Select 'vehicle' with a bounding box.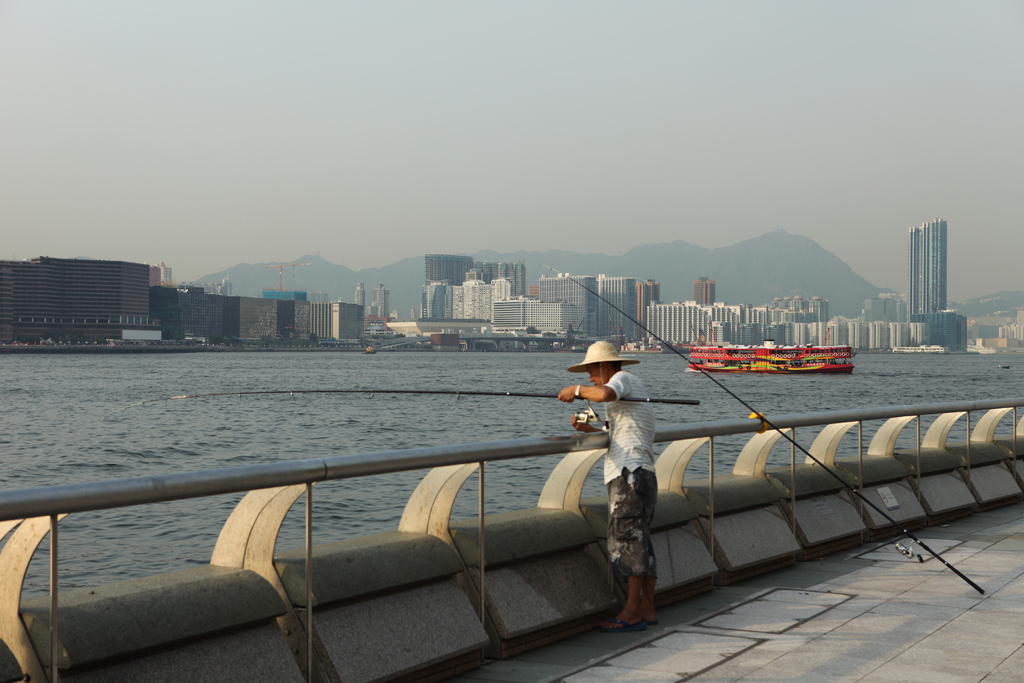
[687,342,852,371].
